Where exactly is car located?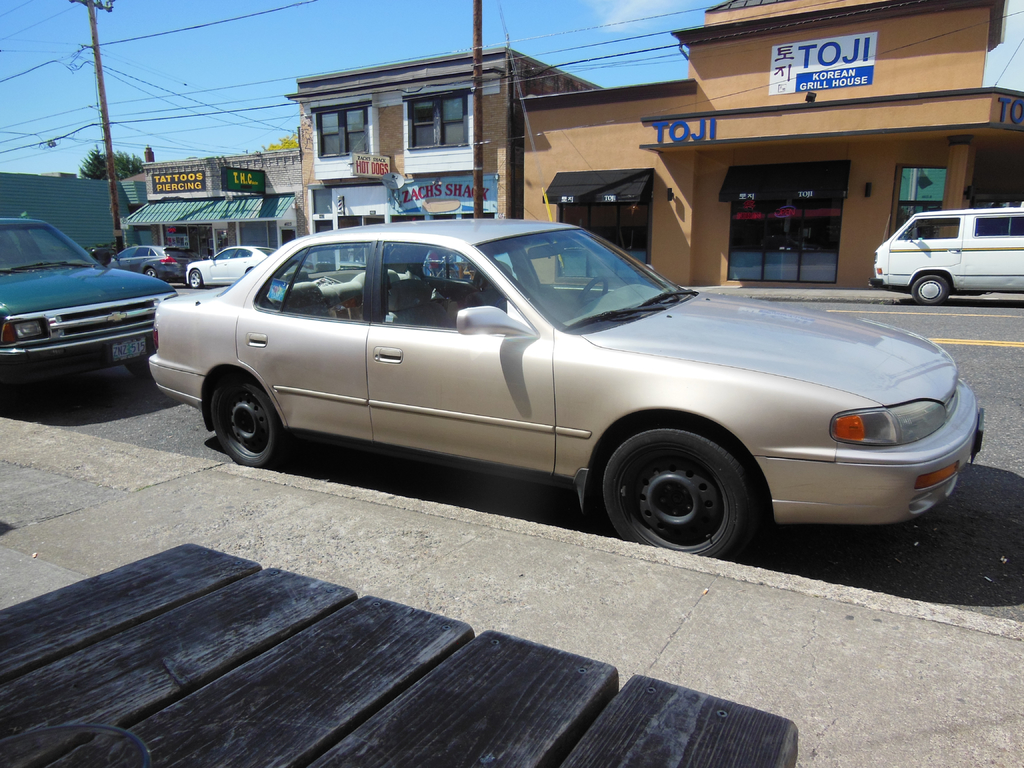
Its bounding box is l=0, t=212, r=178, b=416.
